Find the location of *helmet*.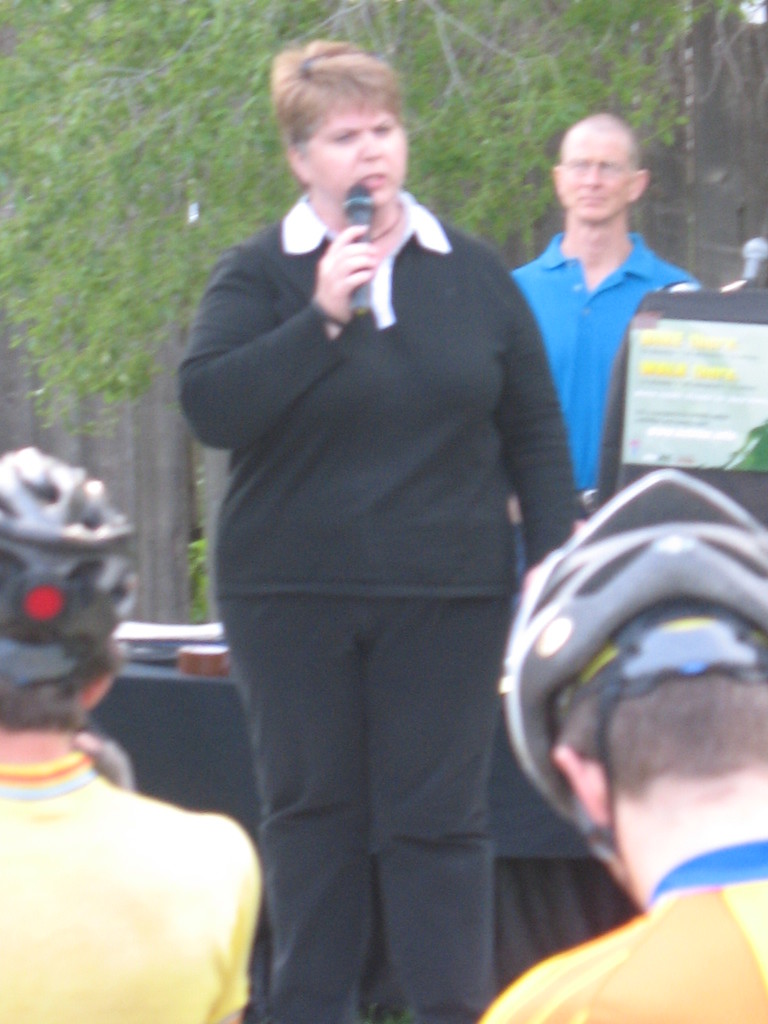
Location: 0:438:146:720.
